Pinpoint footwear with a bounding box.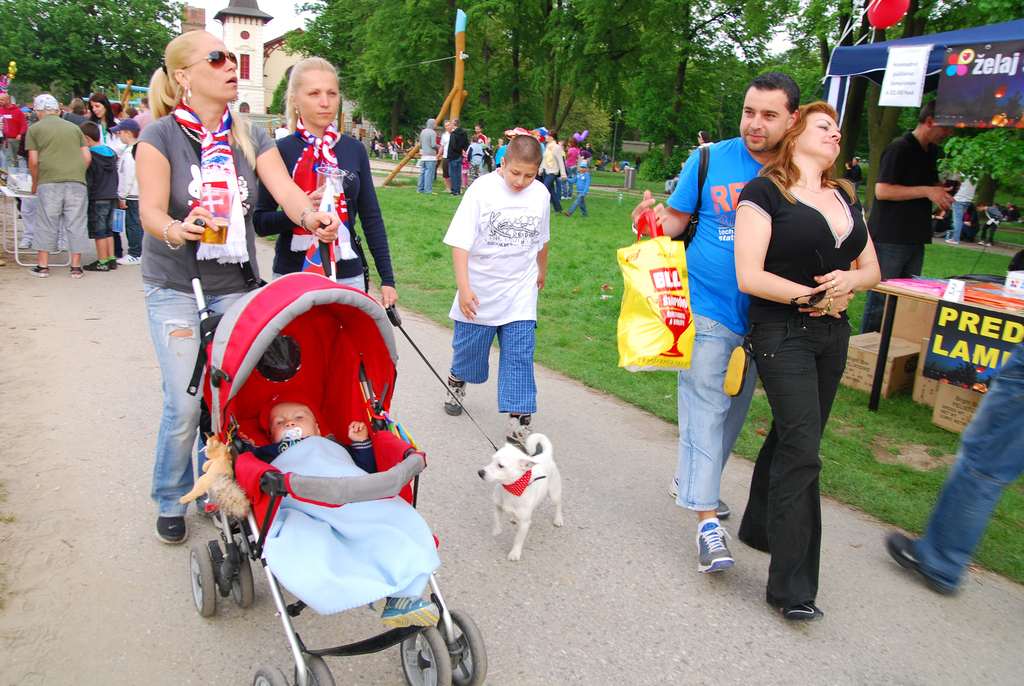
<region>196, 491, 232, 527</region>.
